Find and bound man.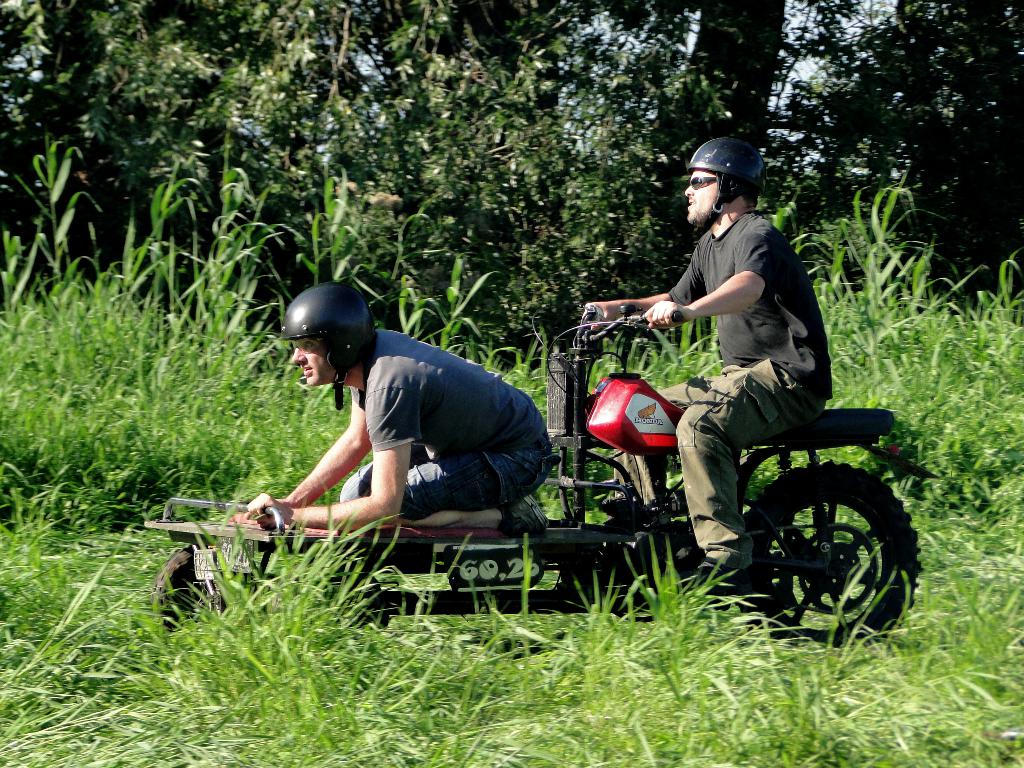
Bound: <box>226,283,551,542</box>.
